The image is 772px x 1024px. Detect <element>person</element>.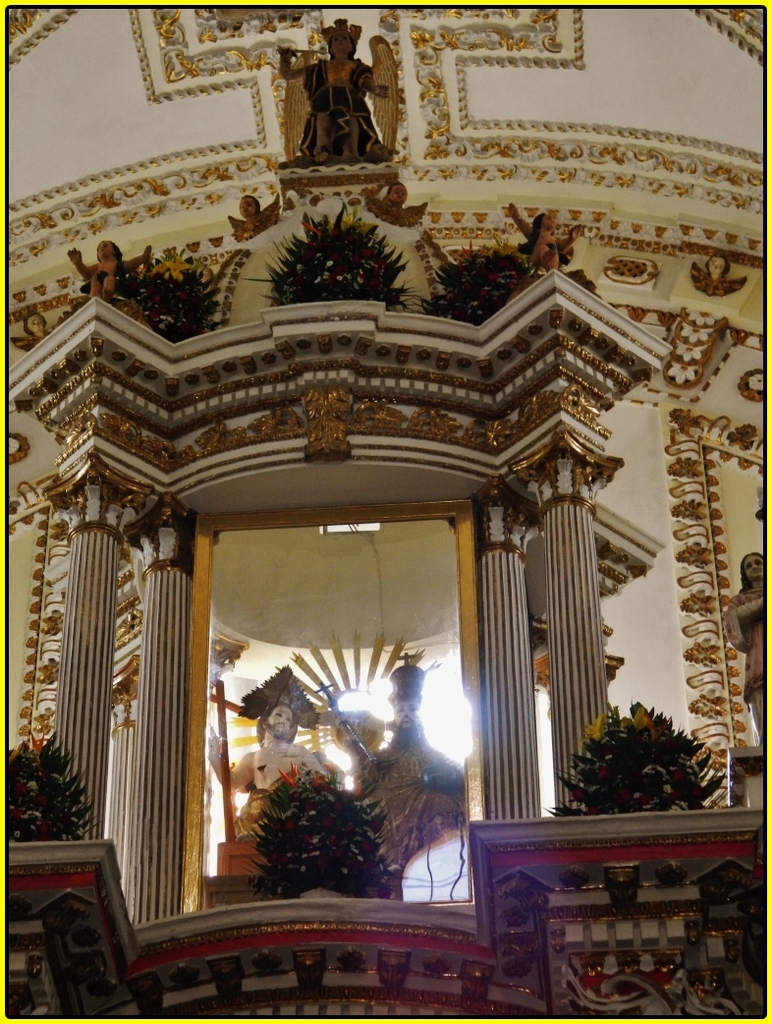
Detection: x1=385 y1=178 x2=414 y2=226.
